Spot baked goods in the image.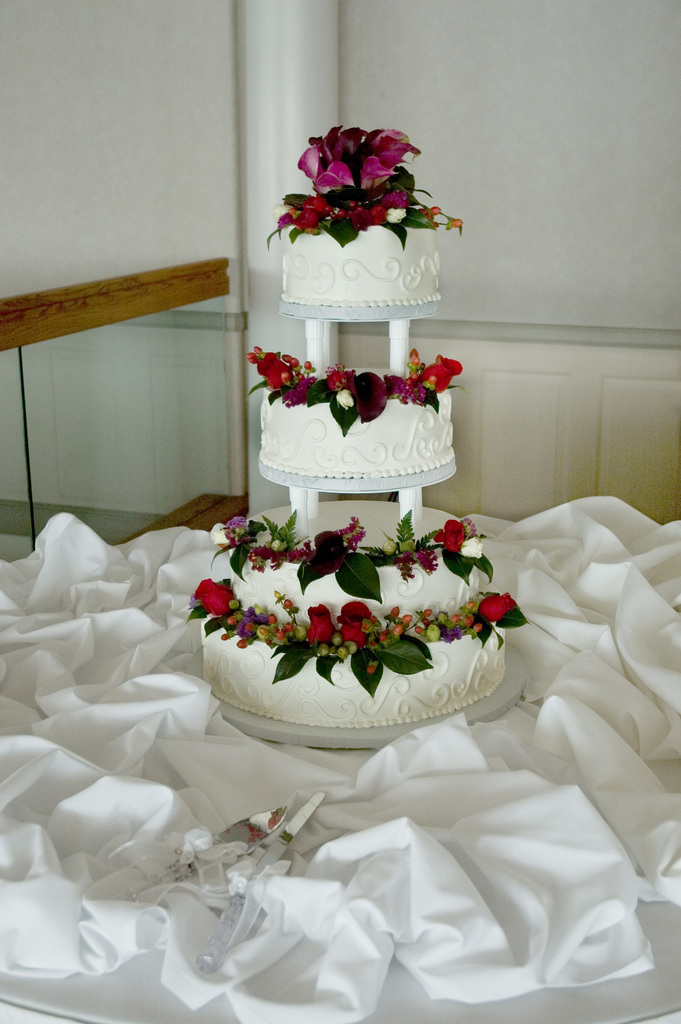
baked goods found at box=[258, 124, 470, 305].
